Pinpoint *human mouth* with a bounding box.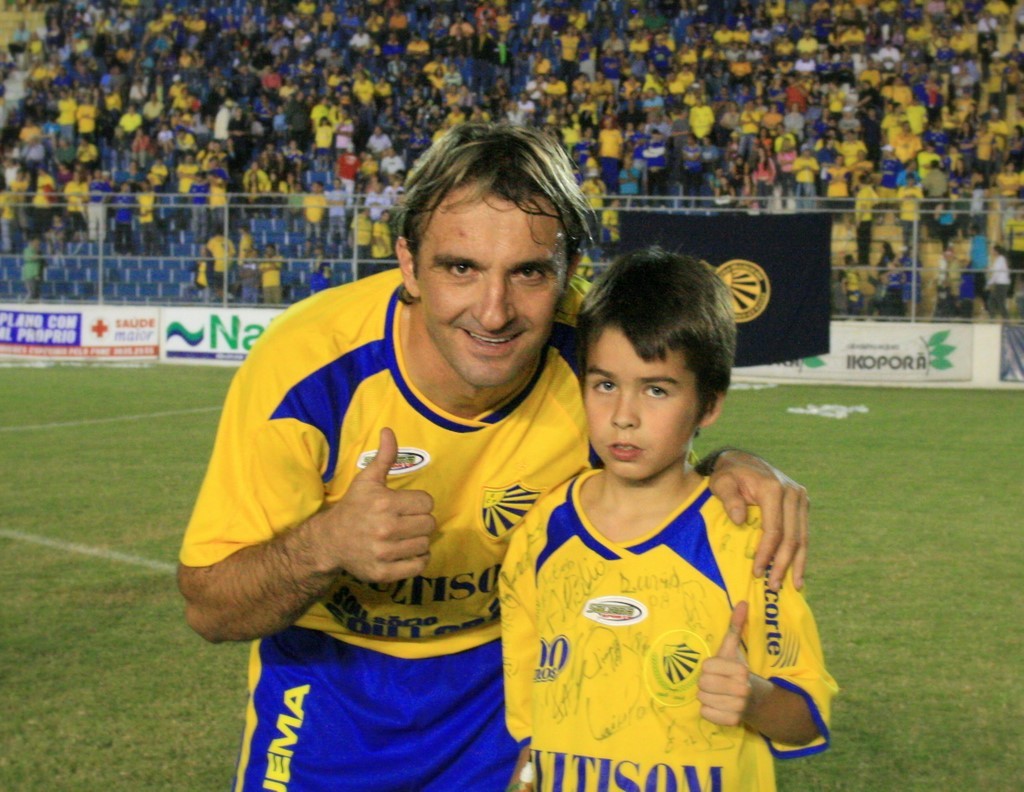
BBox(602, 435, 645, 469).
